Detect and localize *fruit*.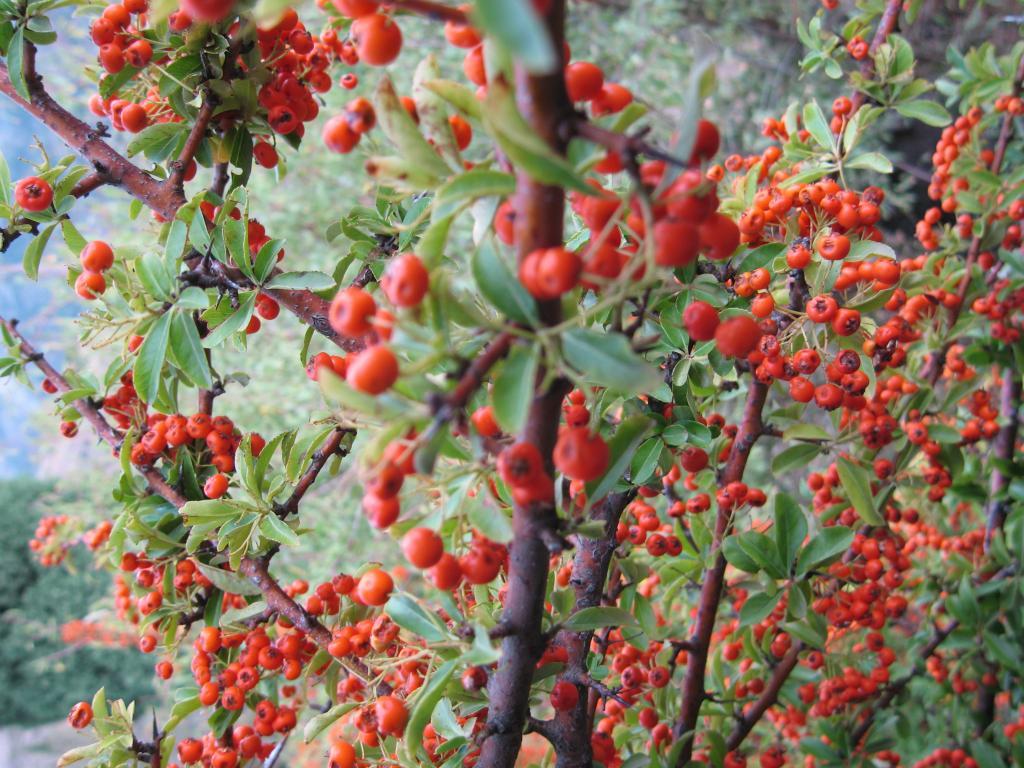
Localized at <region>519, 235, 600, 301</region>.
